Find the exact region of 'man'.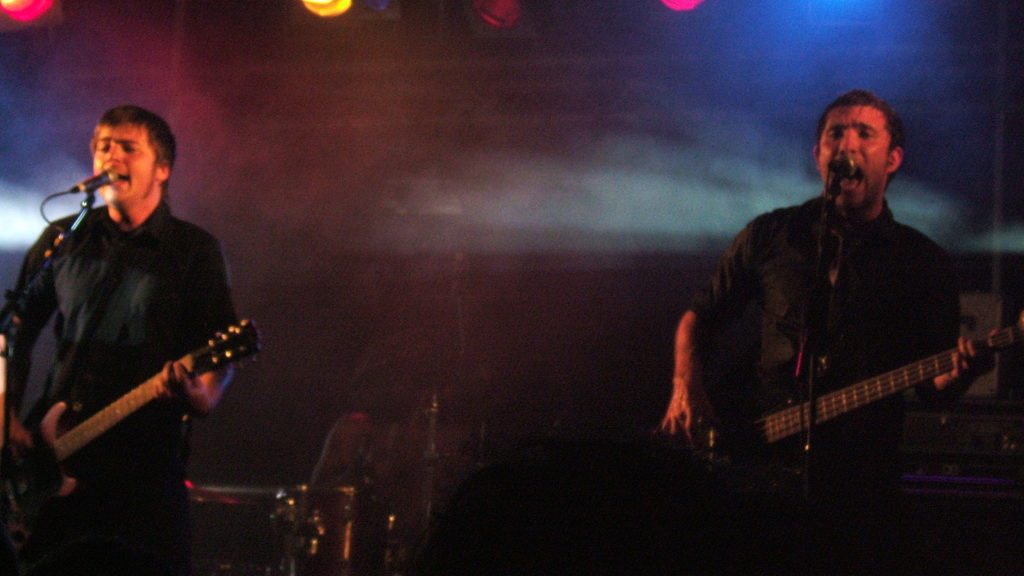
Exact region: box(14, 77, 252, 575).
